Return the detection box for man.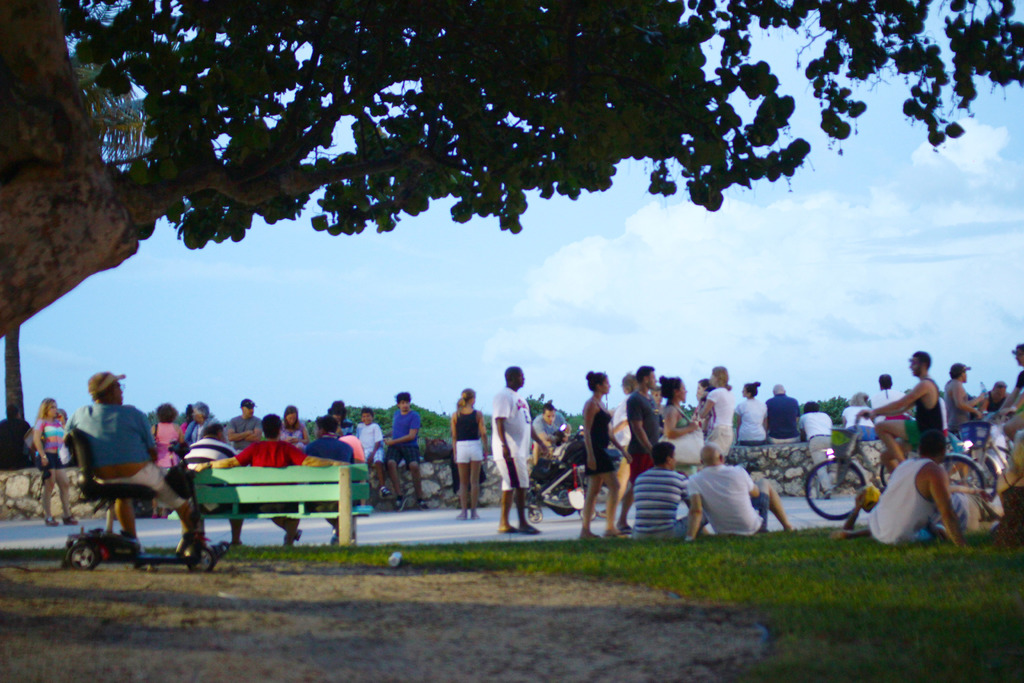
region(184, 420, 247, 545).
